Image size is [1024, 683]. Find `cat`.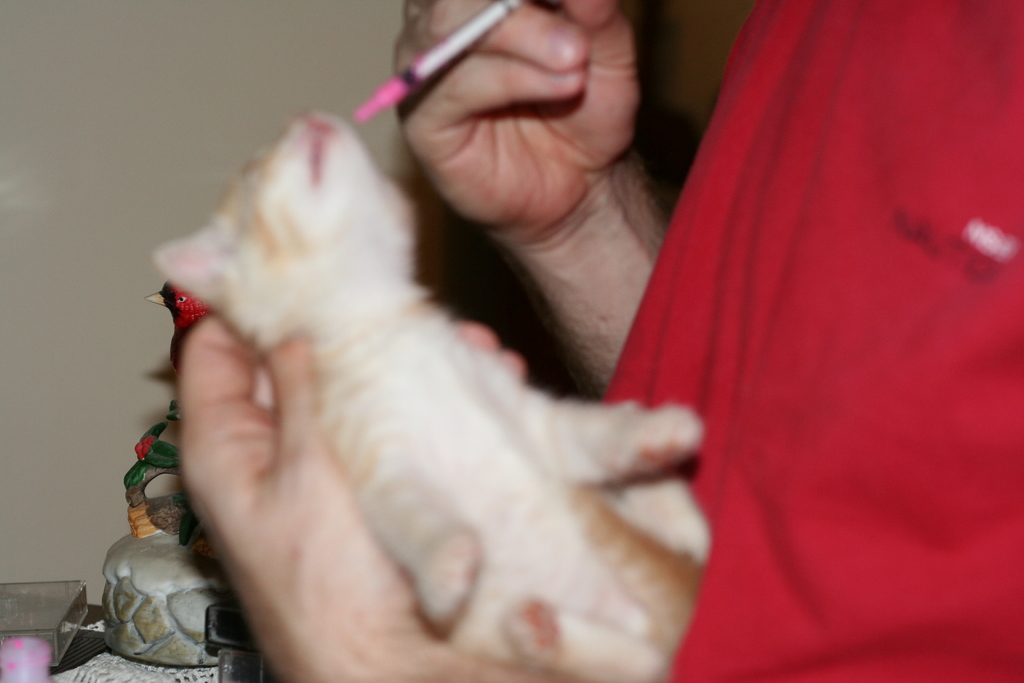
x1=145, y1=107, x2=706, y2=682.
